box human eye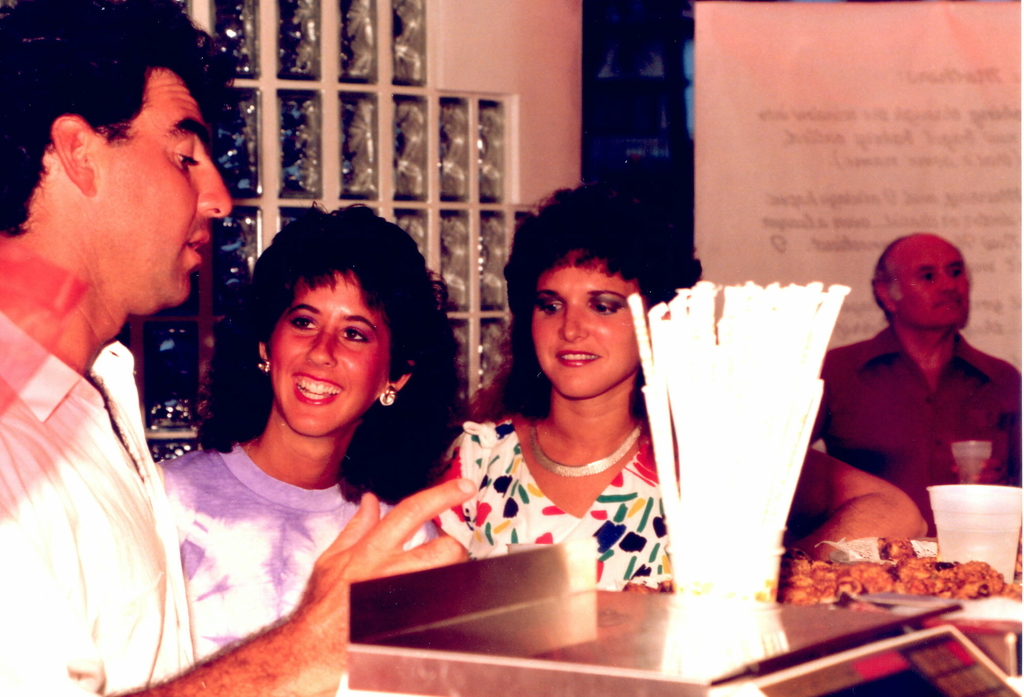
<box>171,145,197,172</box>
